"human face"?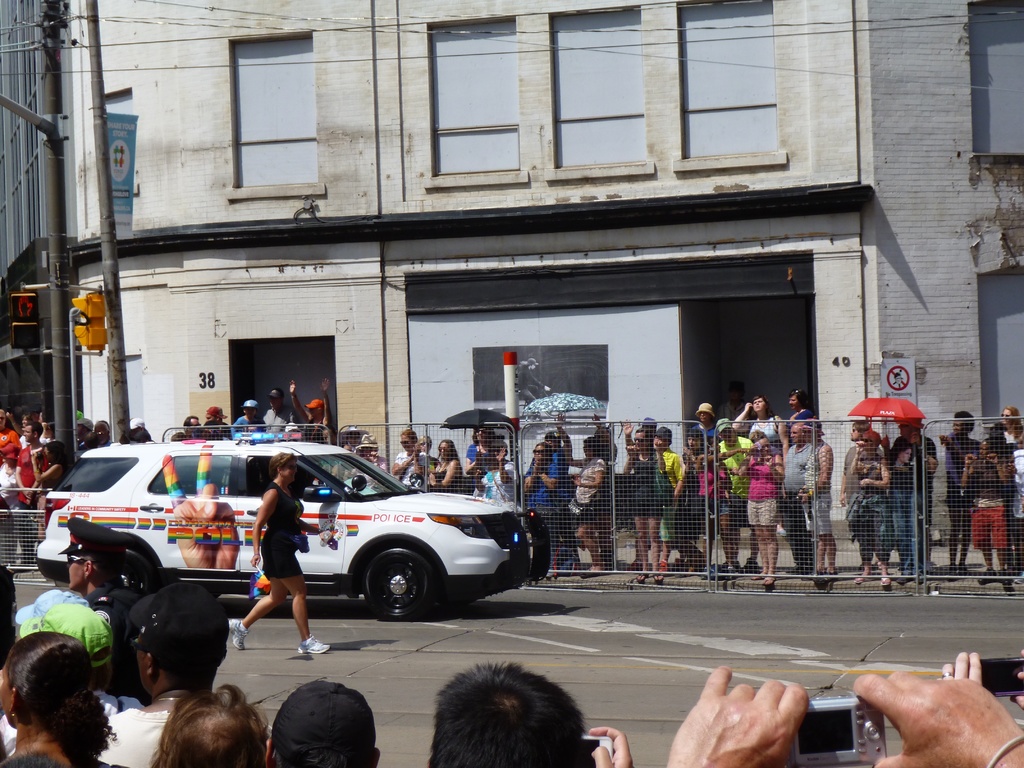
270 397 278 403
